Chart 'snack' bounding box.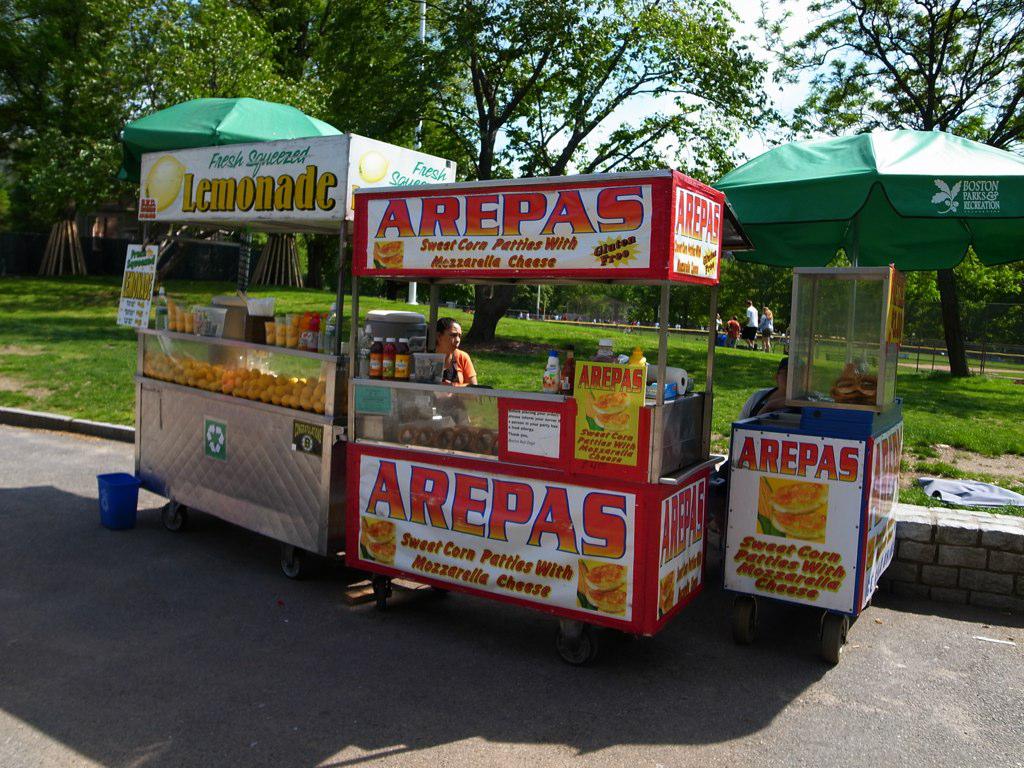
Charted: select_region(583, 585, 629, 610).
